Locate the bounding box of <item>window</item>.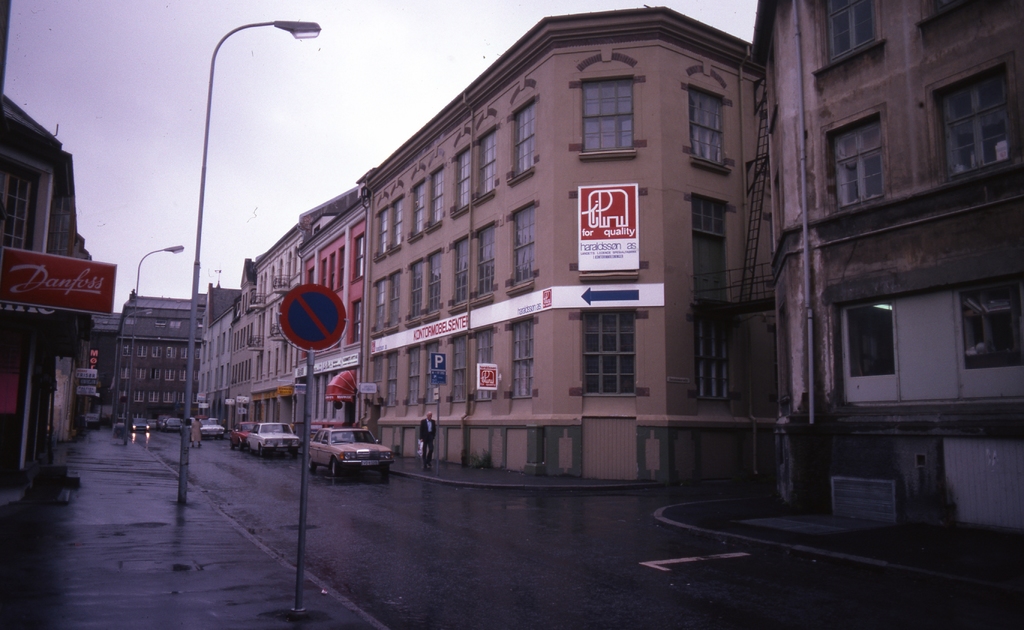
Bounding box: [x1=453, y1=233, x2=467, y2=304].
